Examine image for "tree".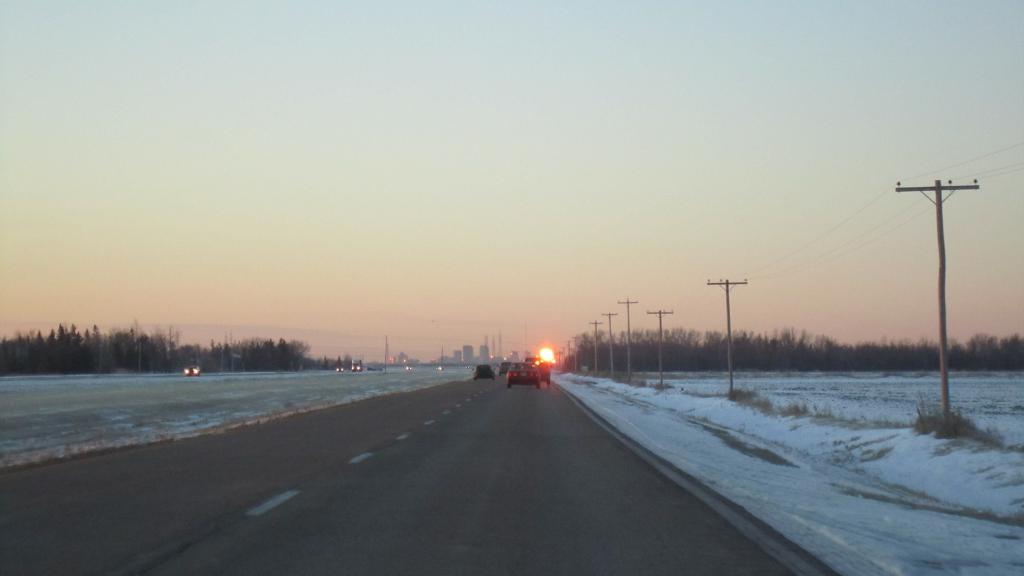
Examination result: x1=49, y1=336, x2=65, y2=373.
